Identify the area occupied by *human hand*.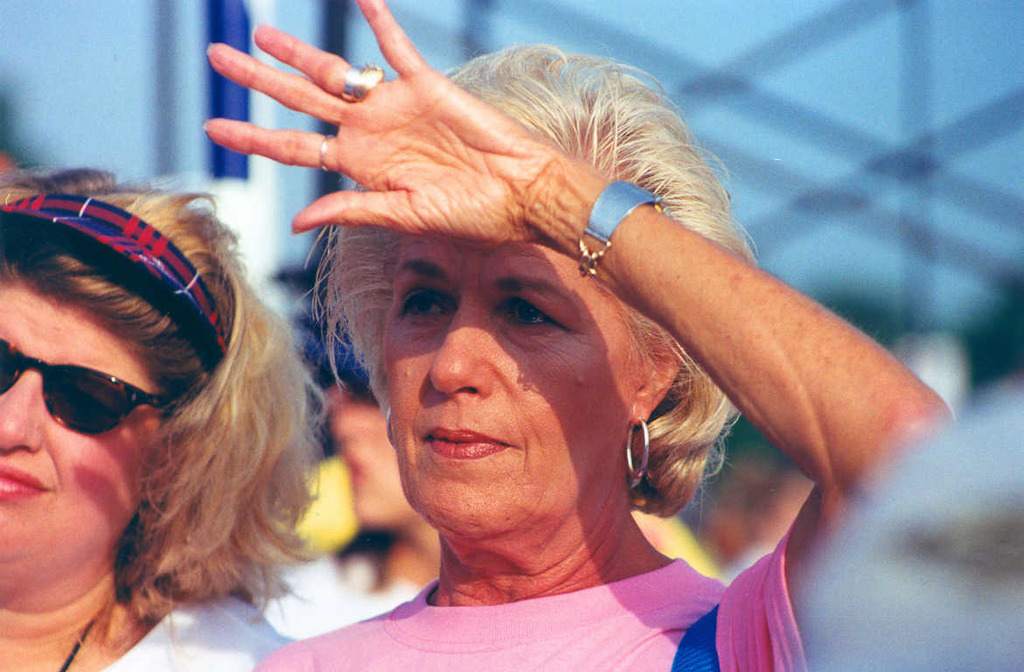
Area: <region>154, 28, 634, 258</region>.
